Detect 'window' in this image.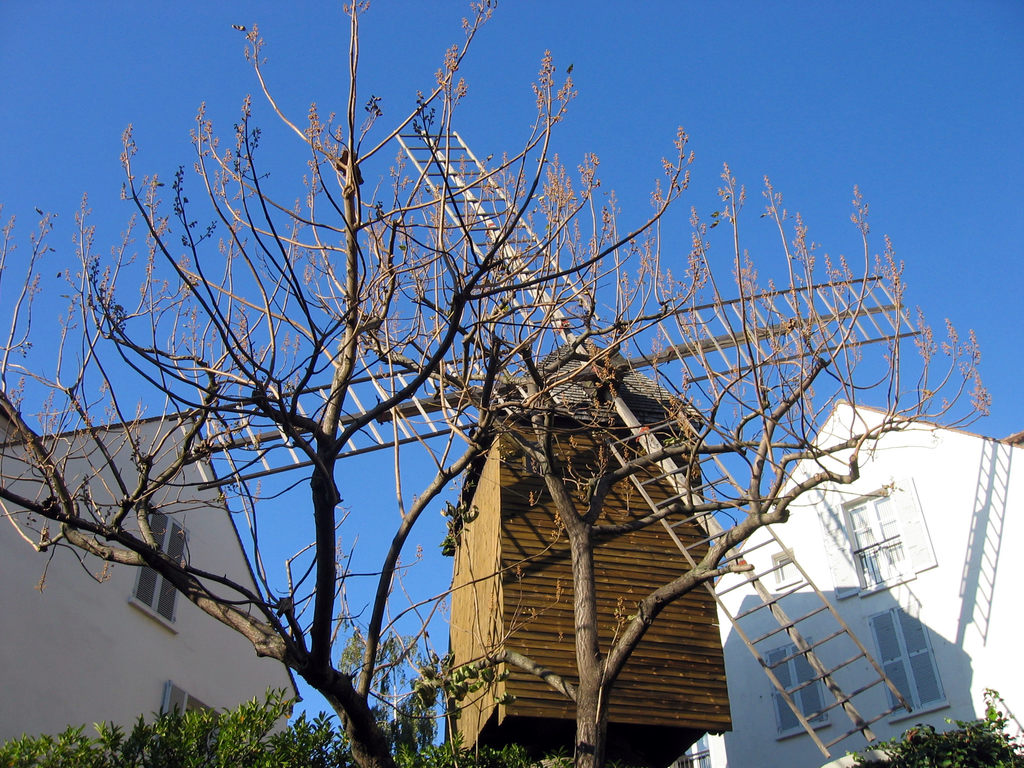
Detection: bbox=[855, 486, 915, 611].
